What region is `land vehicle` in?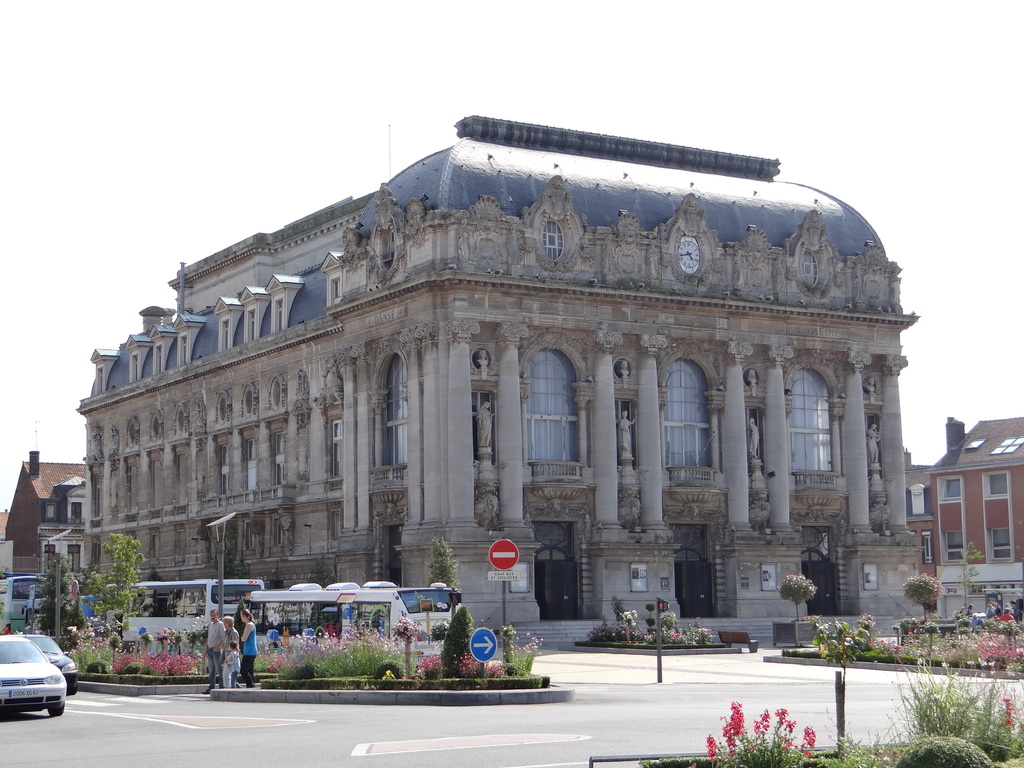
locate(101, 579, 265, 656).
